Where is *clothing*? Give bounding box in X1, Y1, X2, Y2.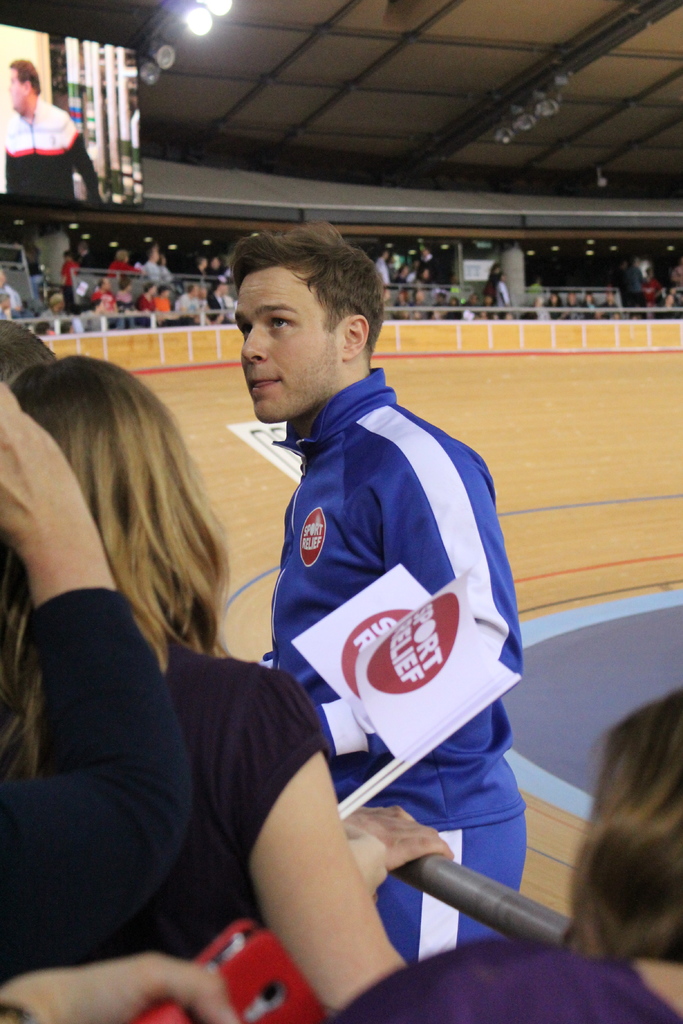
374, 256, 390, 284.
